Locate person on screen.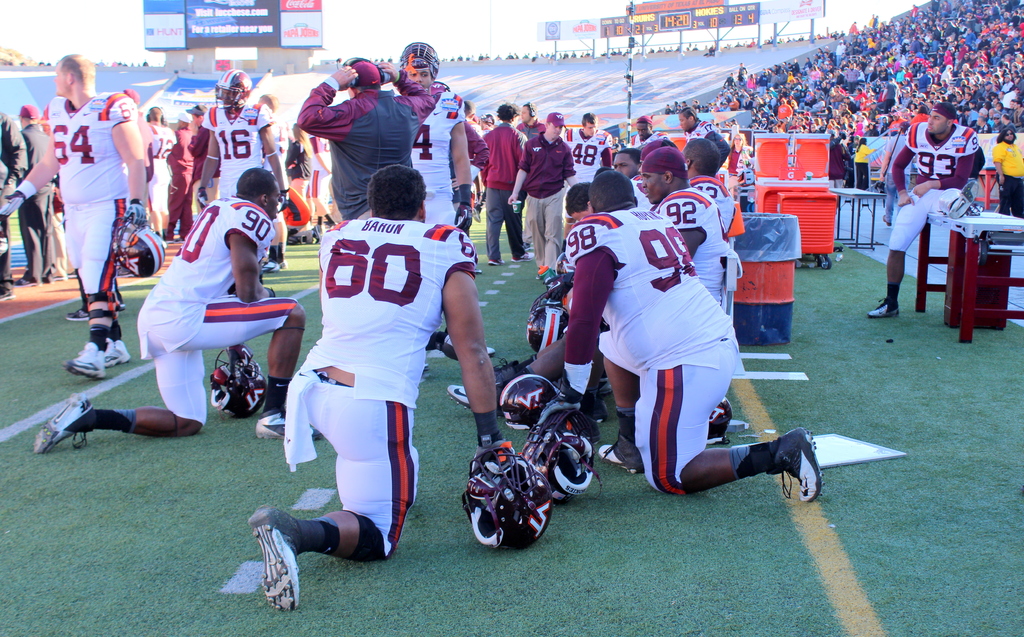
On screen at <bbox>865, 95, 984, 321</bbox>.
